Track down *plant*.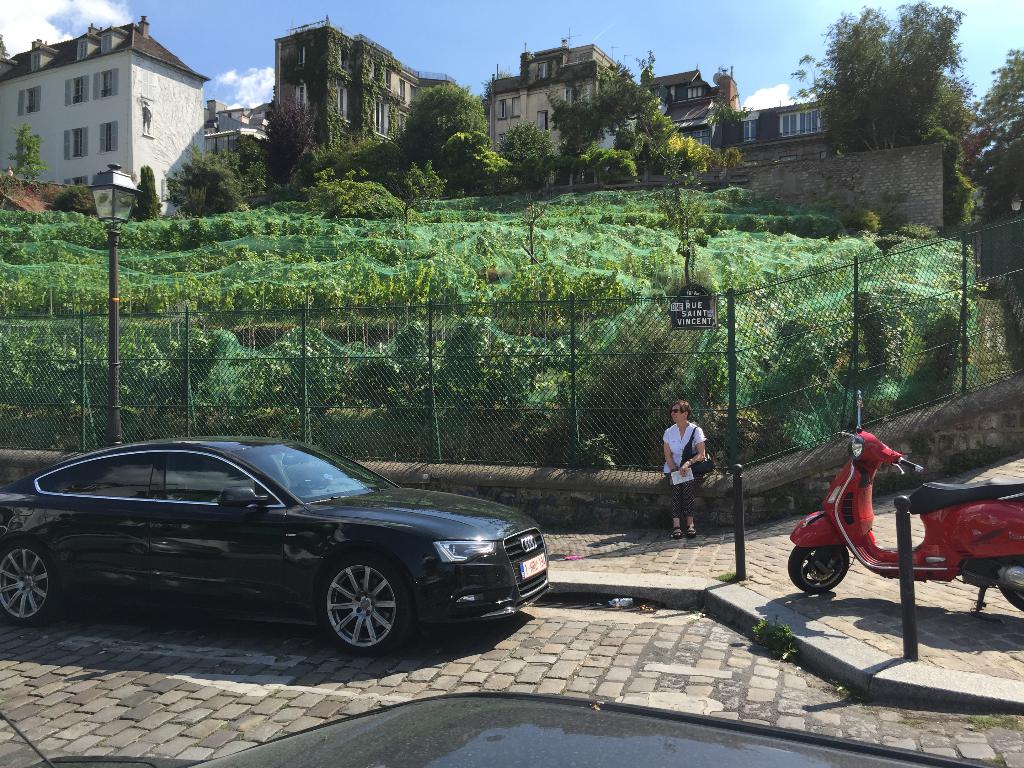
Tracked to [749,612,804,664].
